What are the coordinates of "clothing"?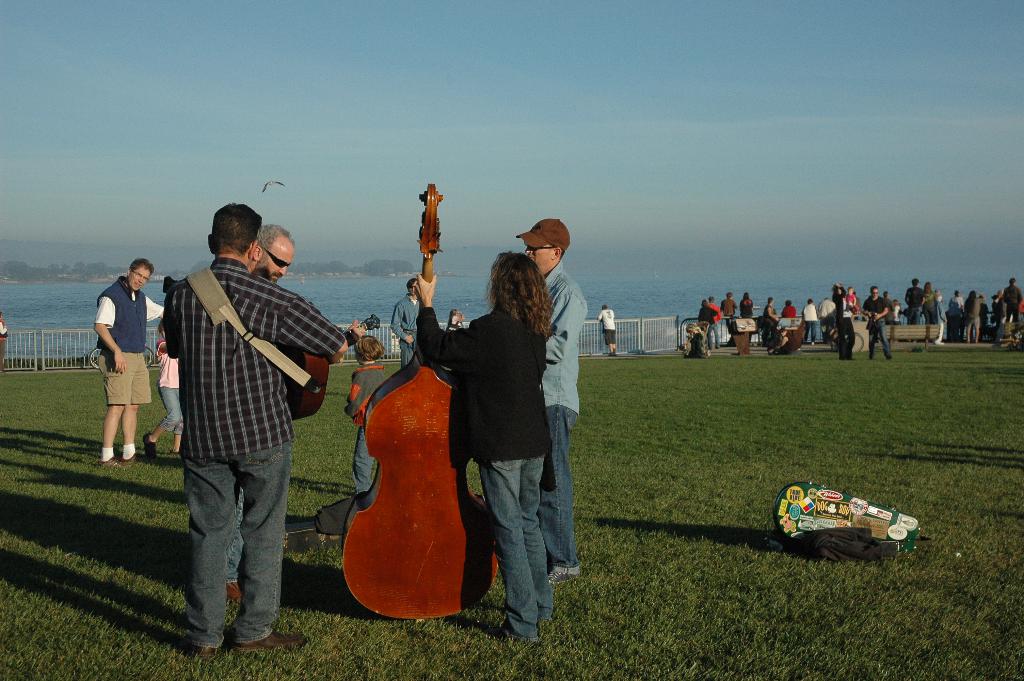
box(159, 209, 321, 642).
